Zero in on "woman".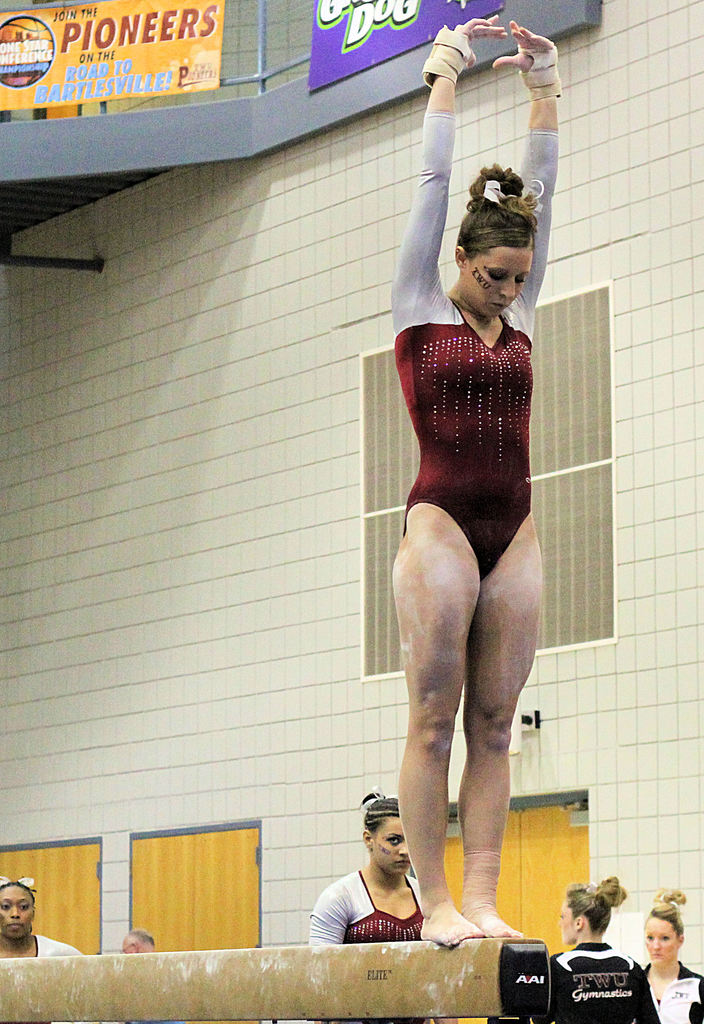
Zeroed in: box(536, 876, 655, 1023).
